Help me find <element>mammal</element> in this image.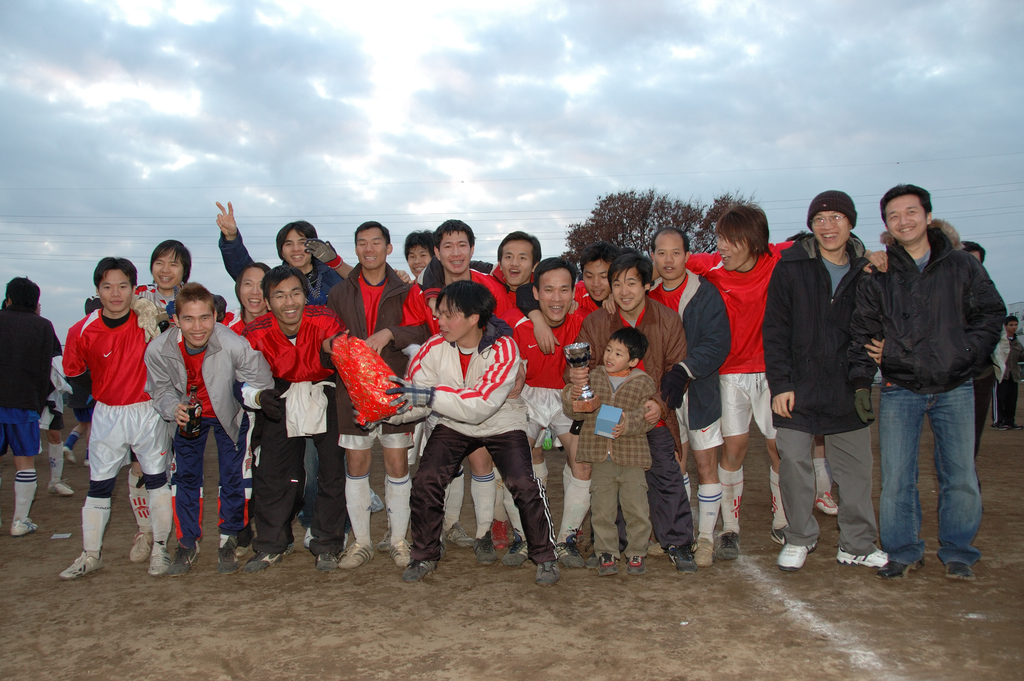
Found it: [x1=256, y1=280, x2=342, y2=570].
